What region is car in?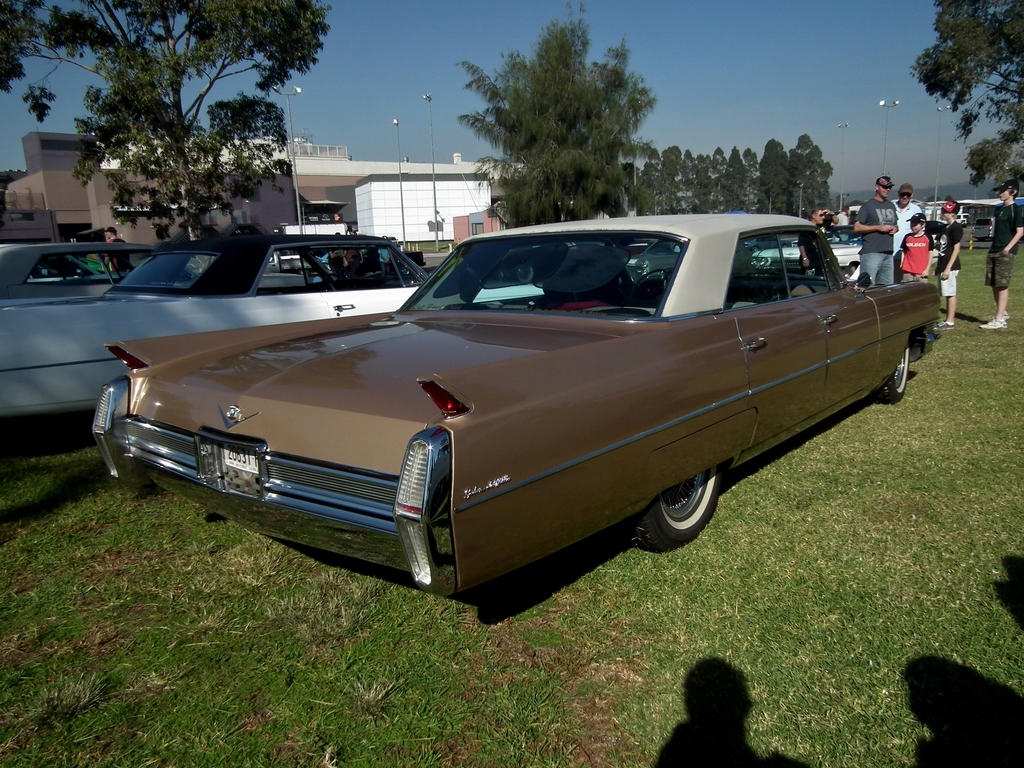
966:212:994:243.
